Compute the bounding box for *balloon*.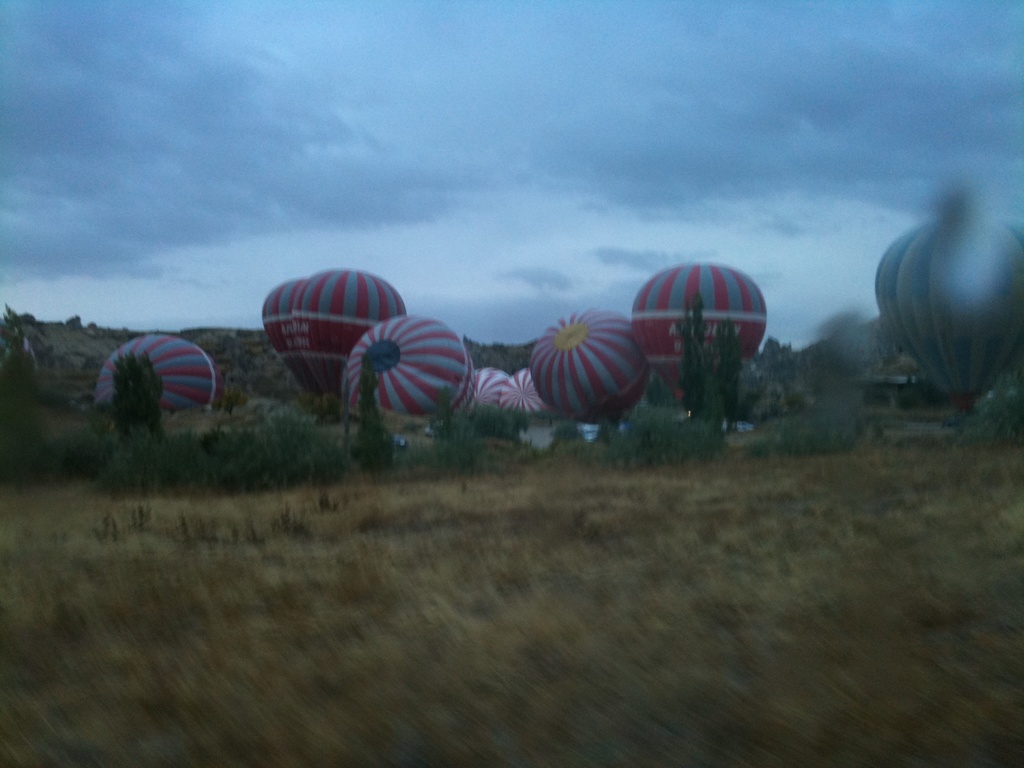
(260,276,305,359).
